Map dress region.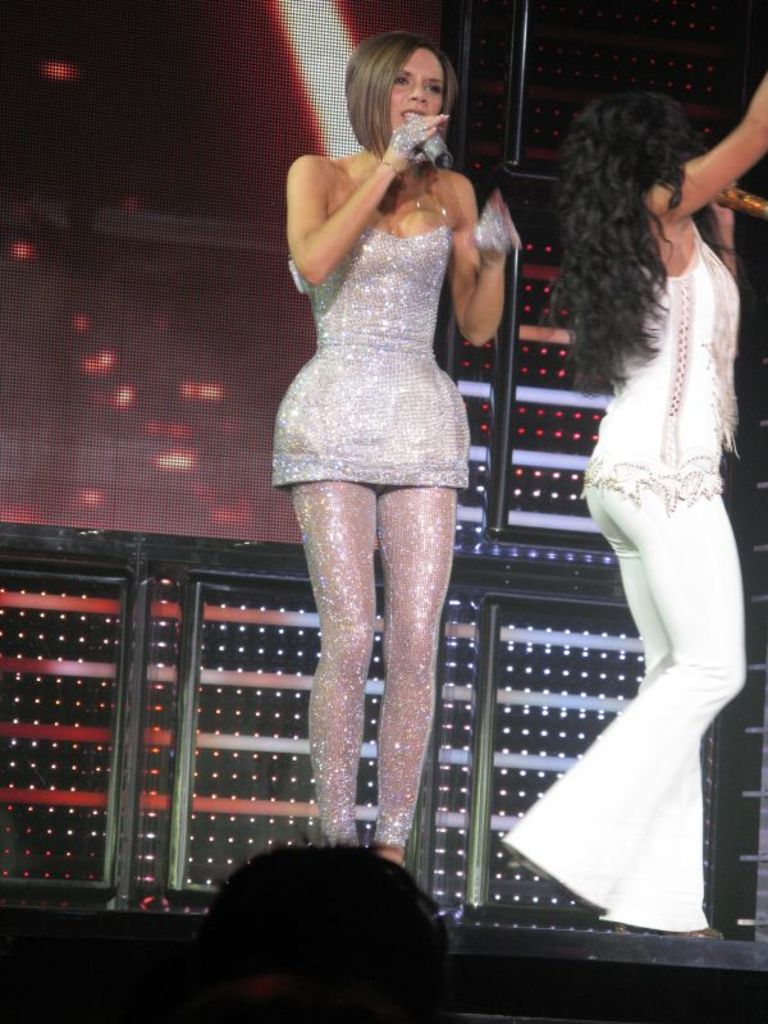
Mapped to (left=269, top=223, right=458, bottom=495).
